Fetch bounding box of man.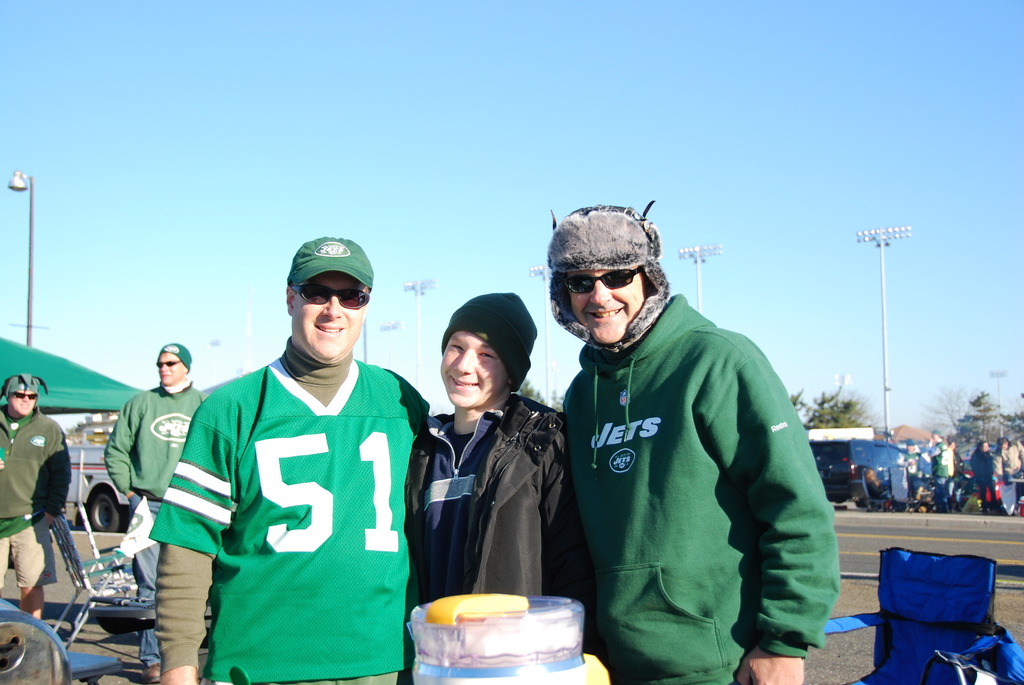
Bbox: Rect(97, 338, 211, 684).
